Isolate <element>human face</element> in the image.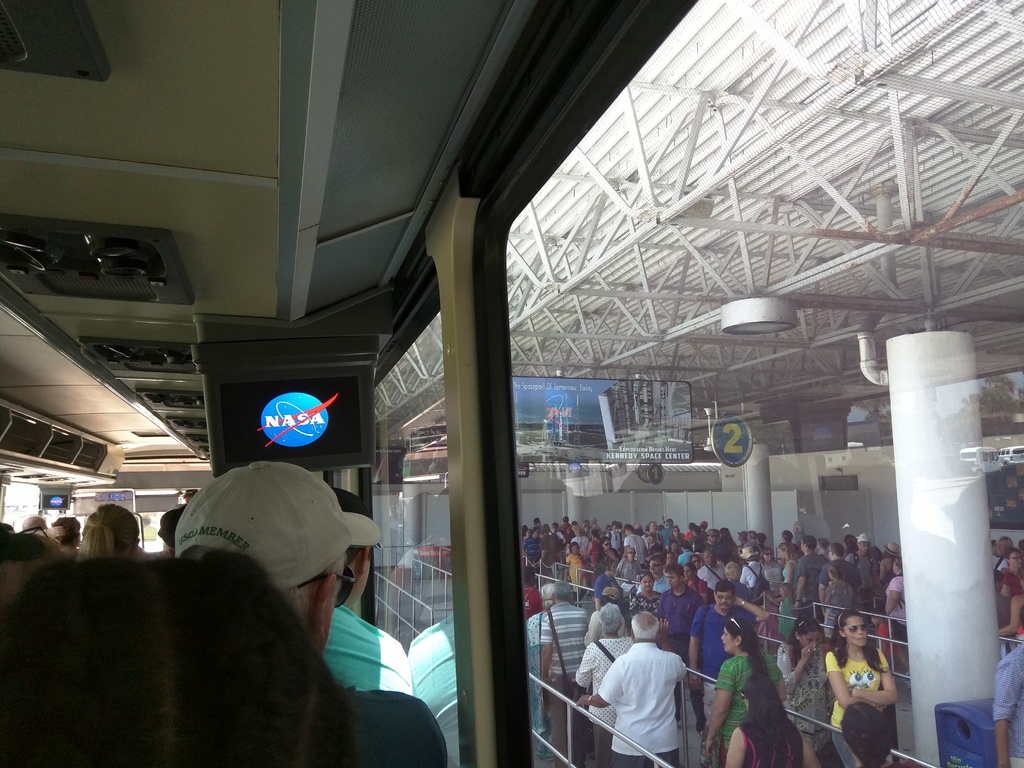
Isolated region: x1=704, y1=549, x2=716, y2=564.
